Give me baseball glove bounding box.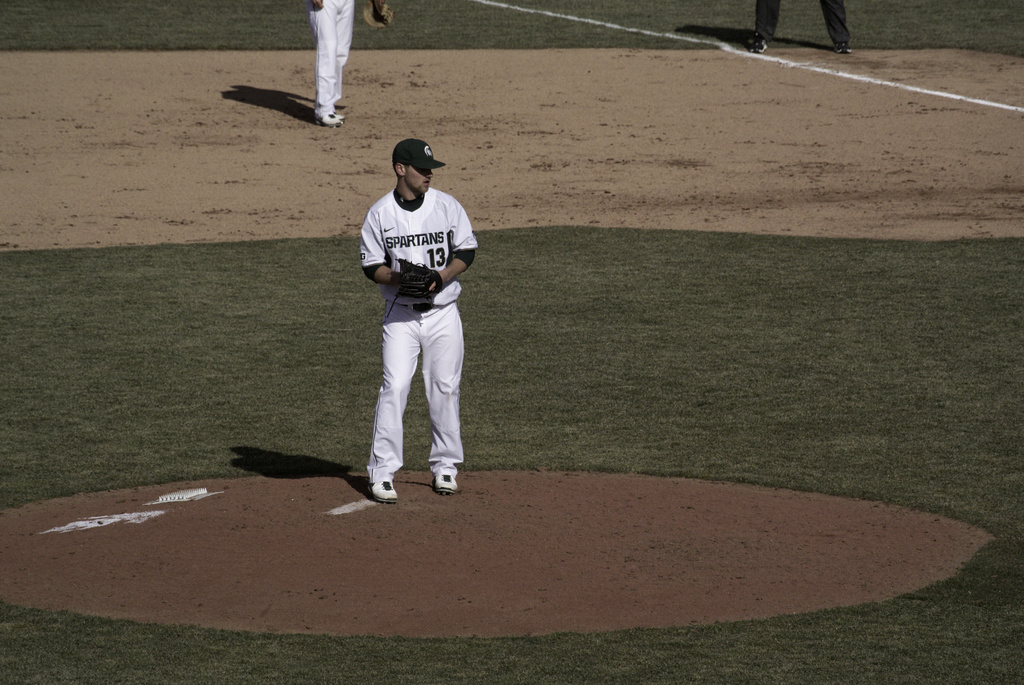
box=[397, 257, 444, 299].
